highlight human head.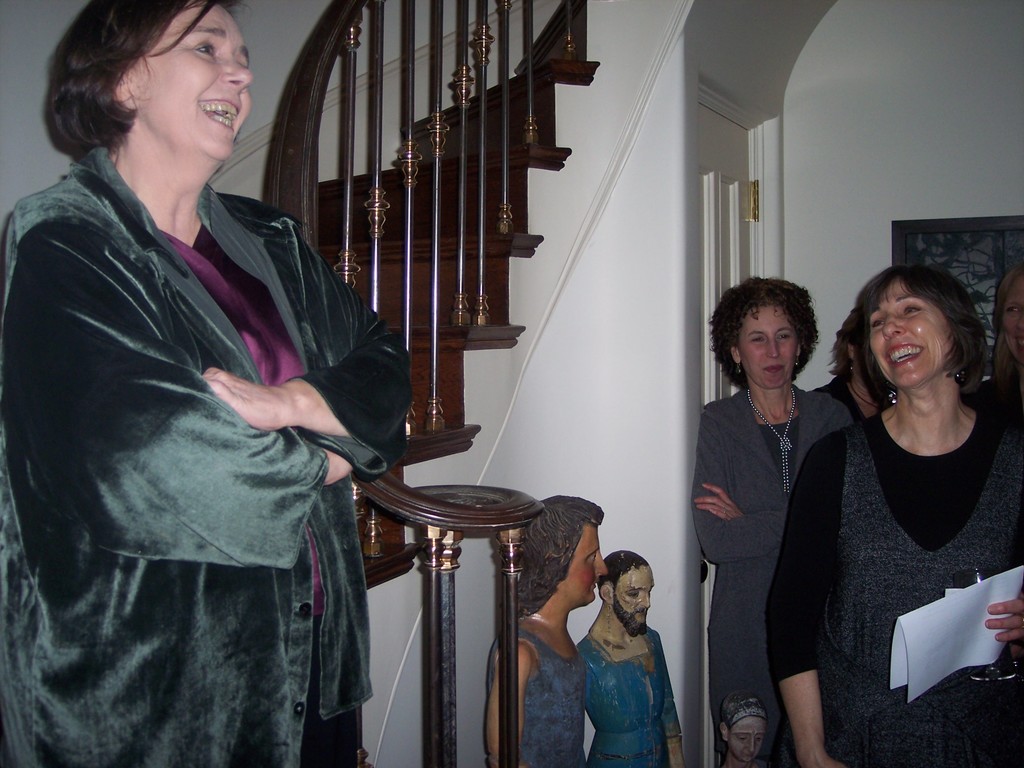
Highlighted region: pyautogui.locateOnScreen(850, 267, 988, 393).
